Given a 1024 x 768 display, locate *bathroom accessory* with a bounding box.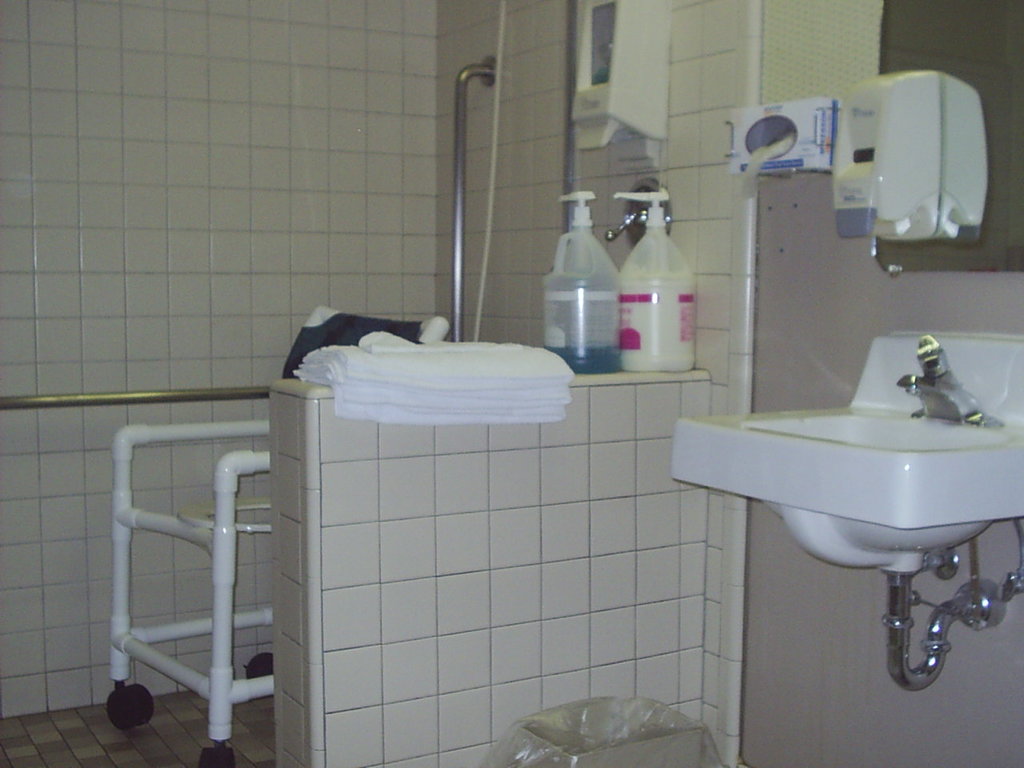
Located: detection(897, 331, 1006, 429).
